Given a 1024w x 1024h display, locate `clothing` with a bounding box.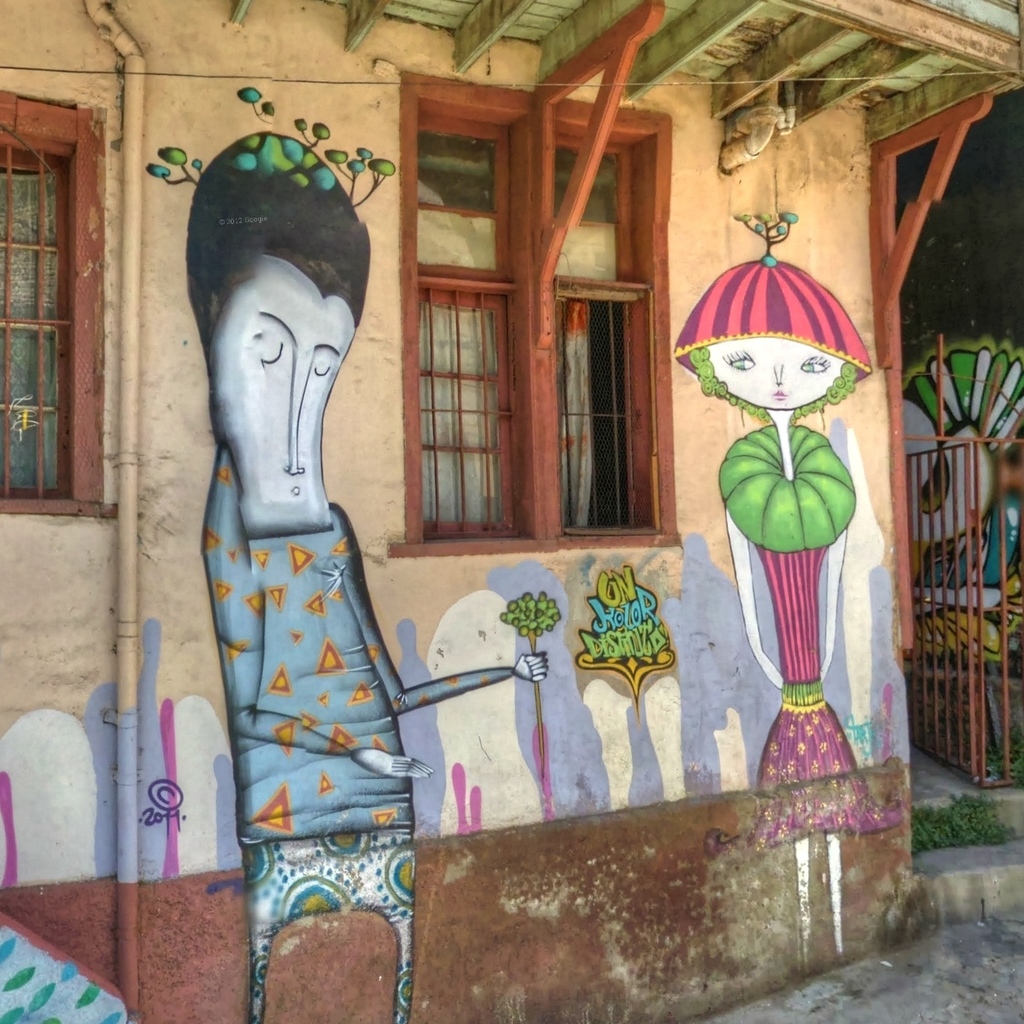
Located: [x1=706, y1=416, x2=910, y2=860].
